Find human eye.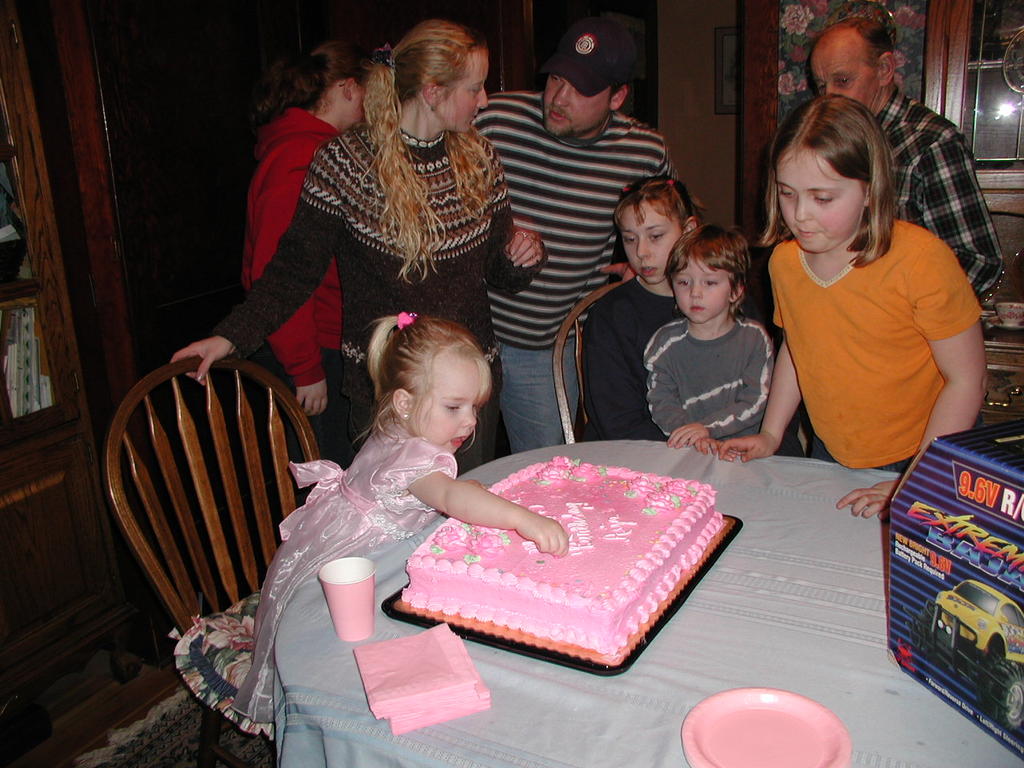
box(703, 275, 719, 287).
